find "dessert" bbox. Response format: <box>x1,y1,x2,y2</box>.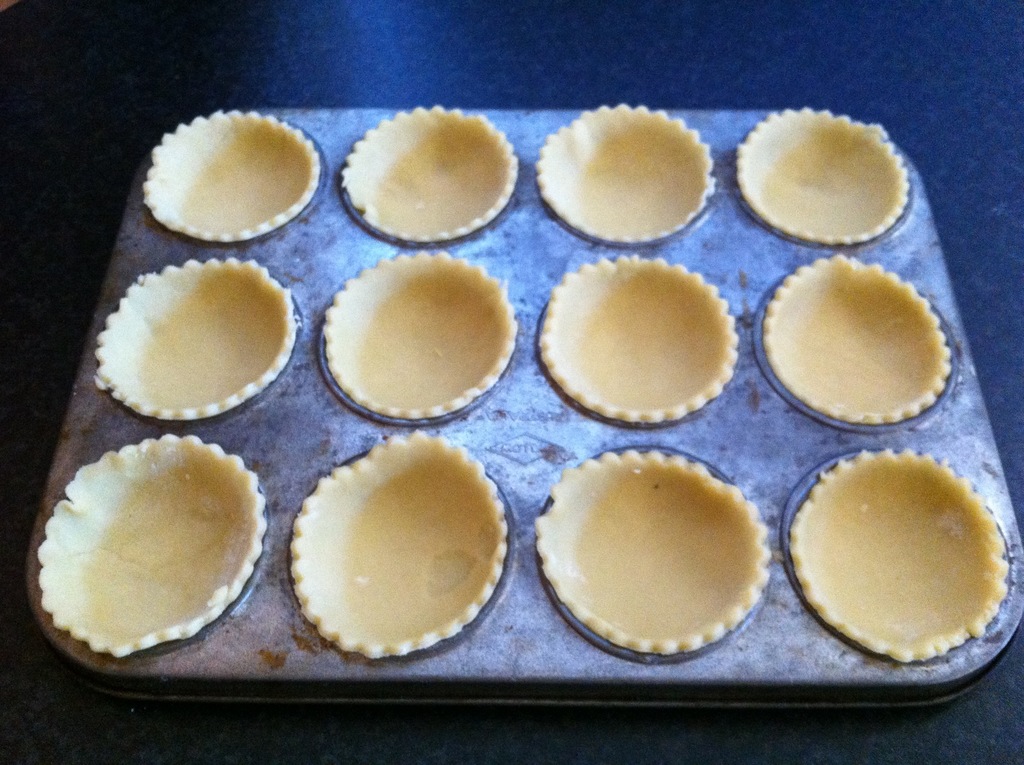
<box>532,258,739,424</box>.
